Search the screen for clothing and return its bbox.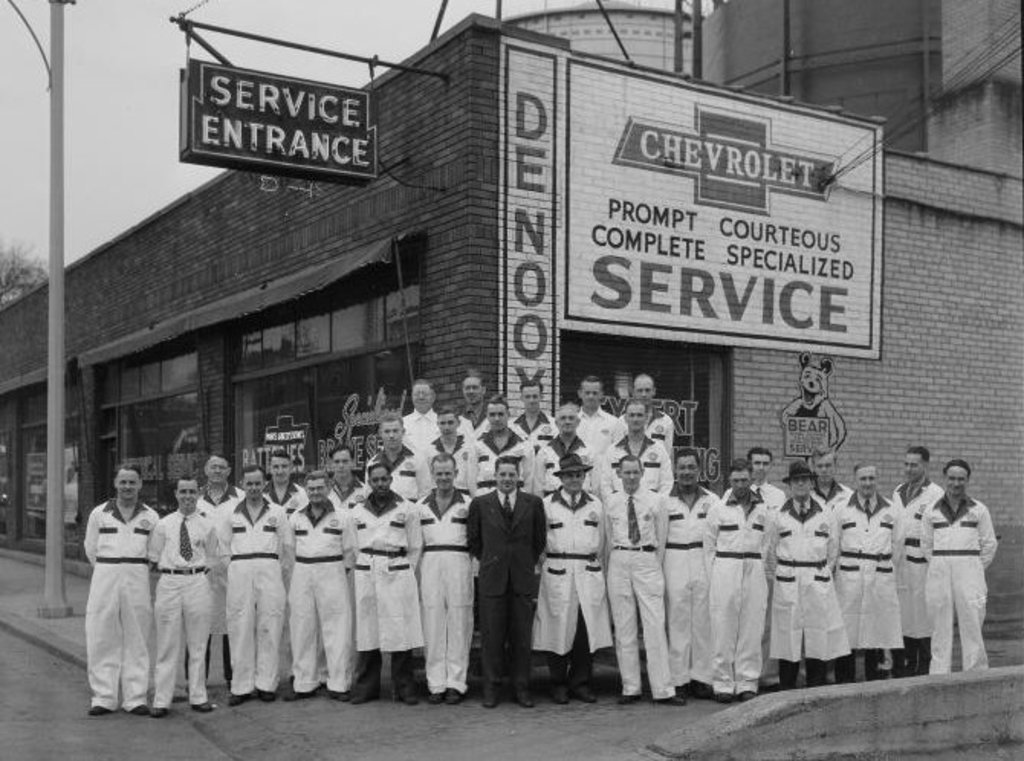
Found: [x1=668, y1=478, x2=715, y2=677].
